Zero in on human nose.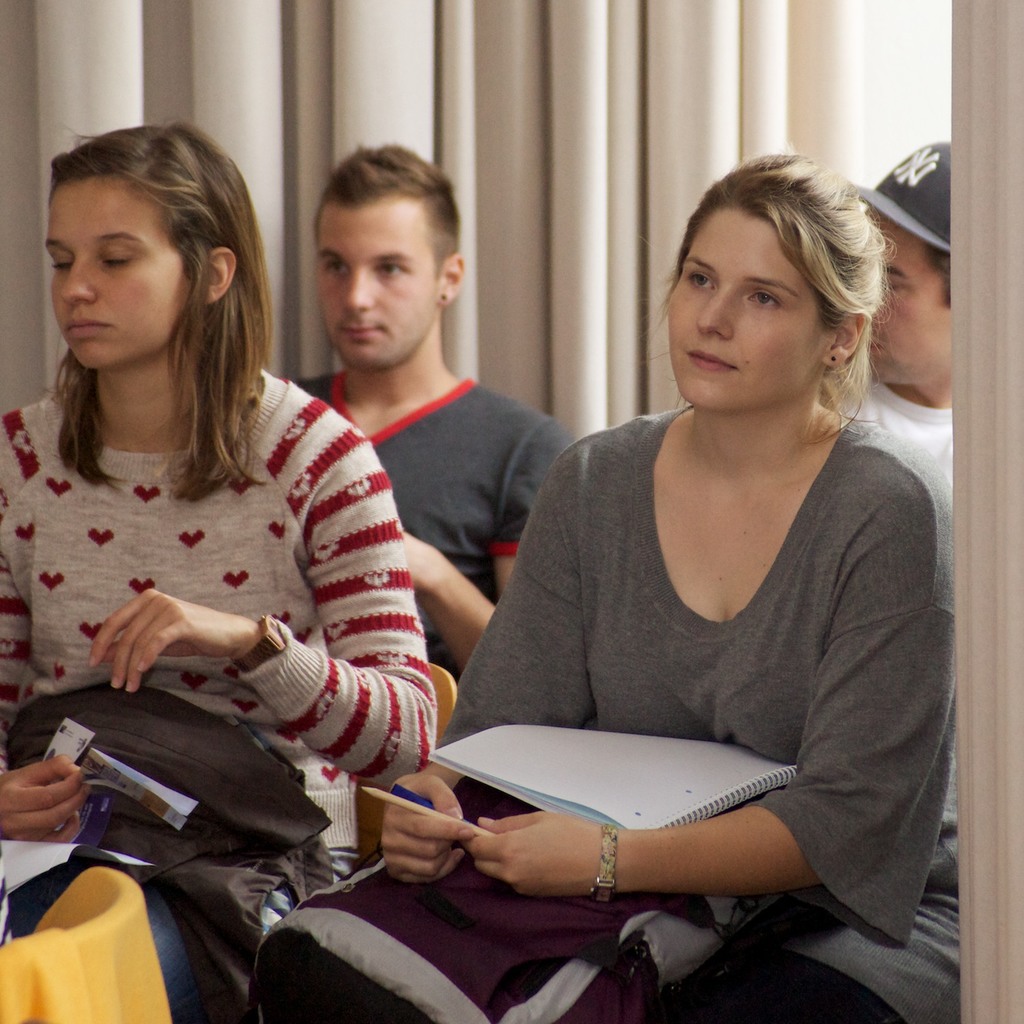
Zeroed in: Rect(696, 290, 737, 339).
